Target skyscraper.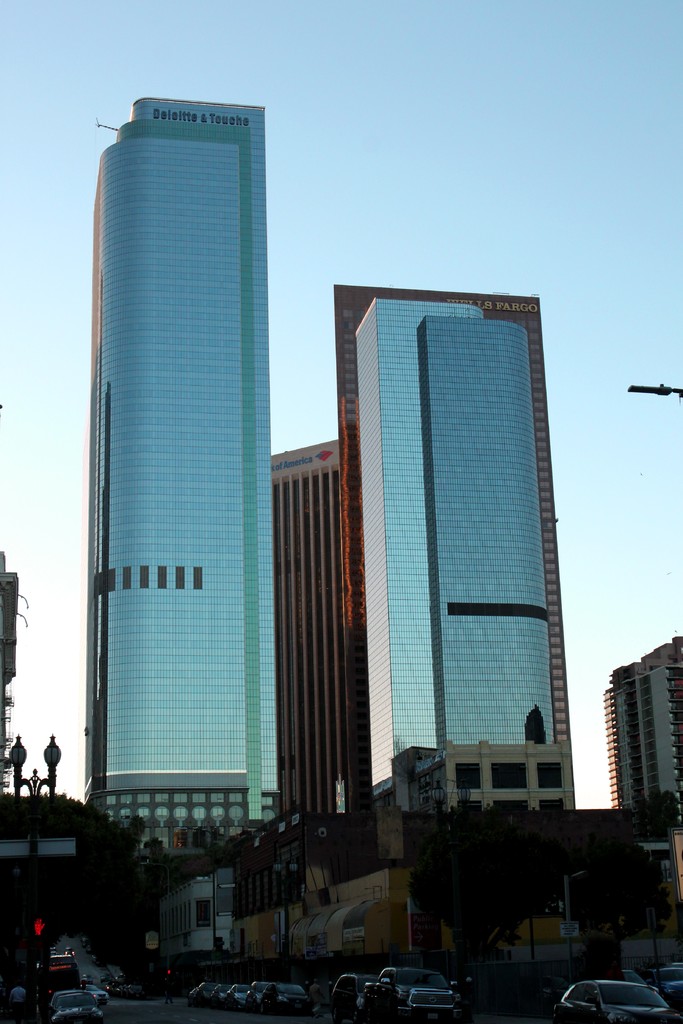
Target region: Rect(77, 111, 270, 837).
